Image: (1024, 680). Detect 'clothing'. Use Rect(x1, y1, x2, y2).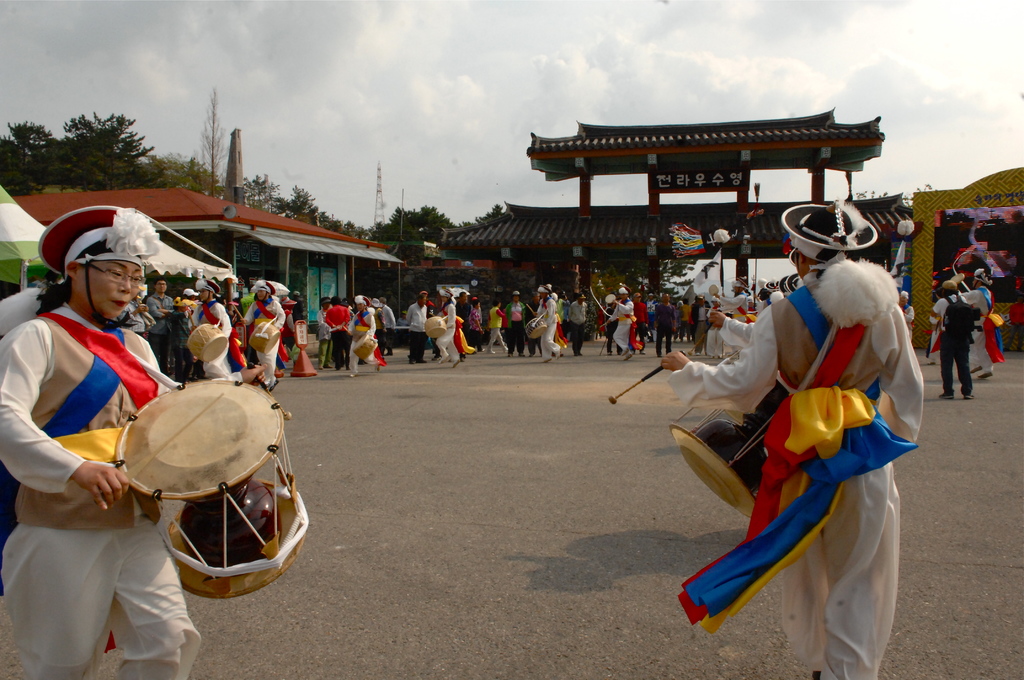
Rect(900, 302, 920, 330).
